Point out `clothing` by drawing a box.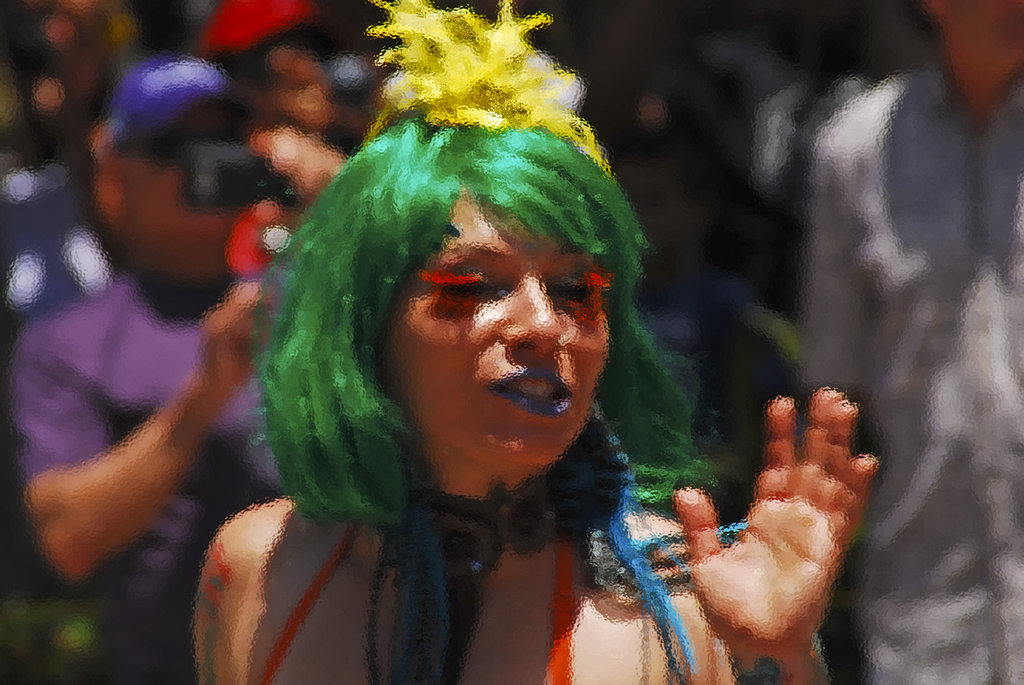
box(751, 60, 868, 195).
